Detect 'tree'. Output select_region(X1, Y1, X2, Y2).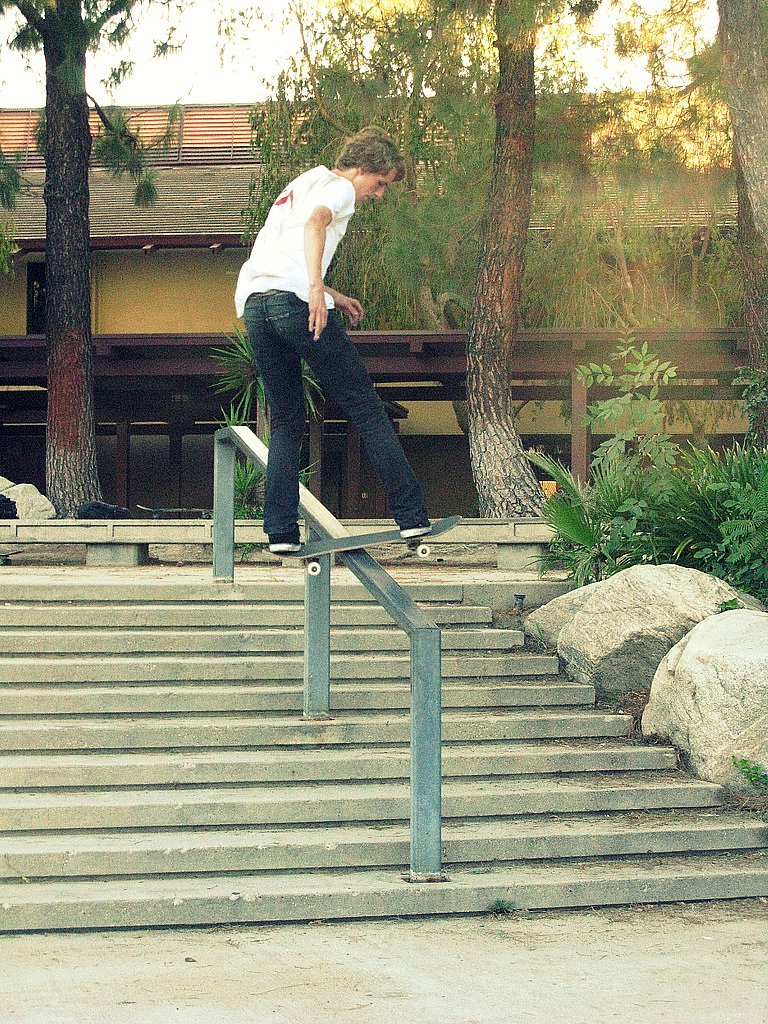
select_region(0, 0, 210, 540).
